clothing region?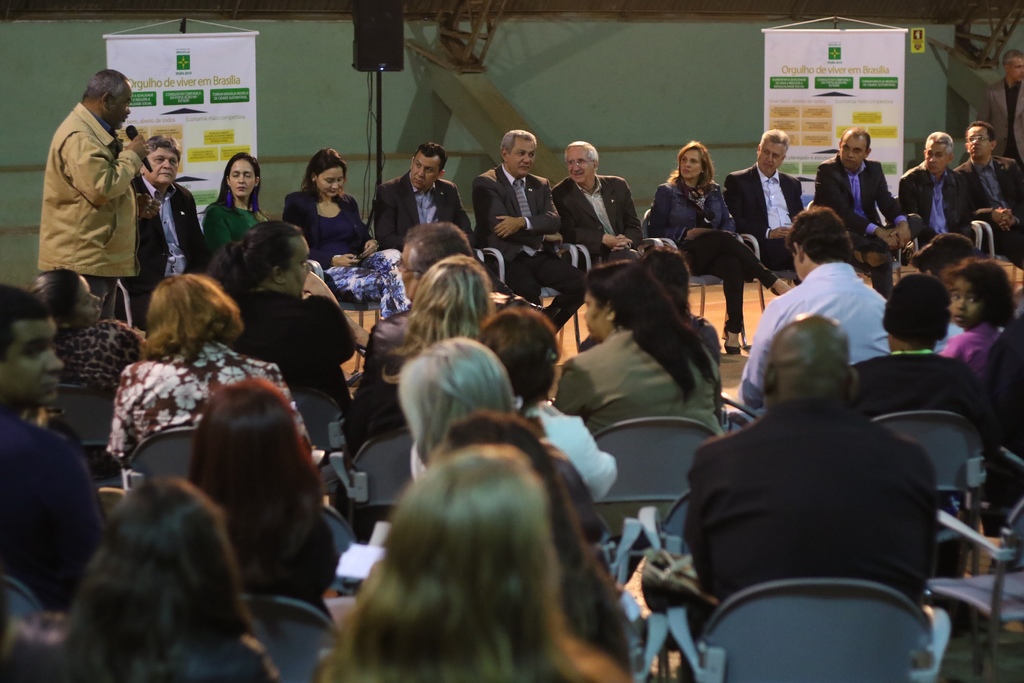
bbox(373, 174, 477, 254)
